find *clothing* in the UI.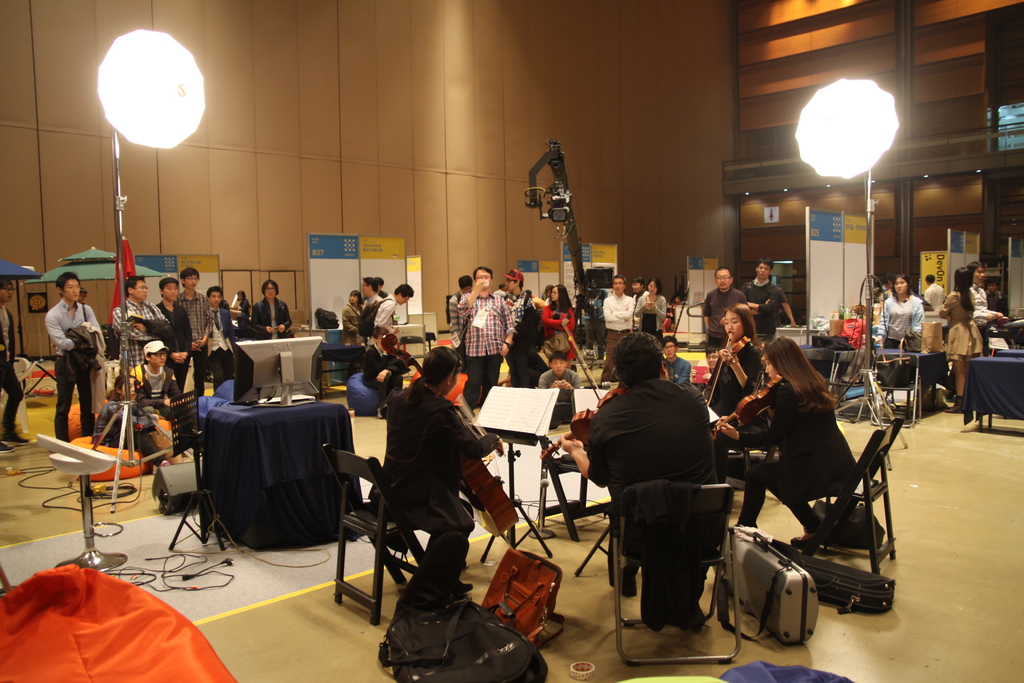
UI element at crop(600, 293, 635, 379).
